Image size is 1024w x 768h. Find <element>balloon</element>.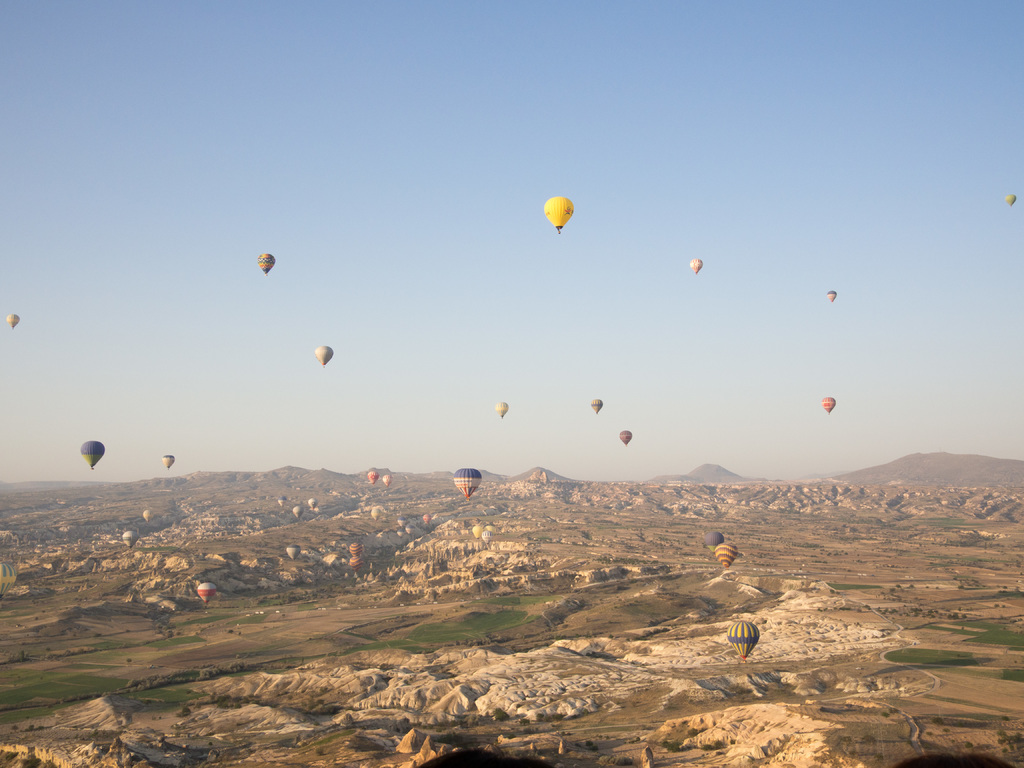
BBox(451, 466, 483, 499).
